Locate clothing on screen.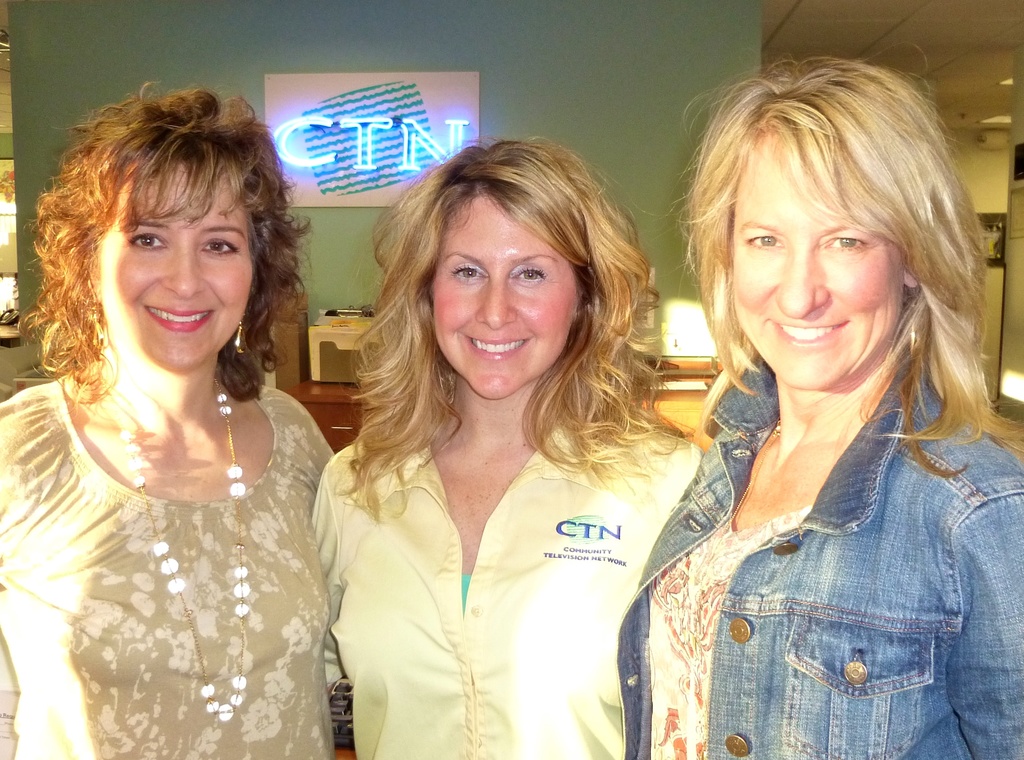
On screen at detection(0, 369, 345, 759).
